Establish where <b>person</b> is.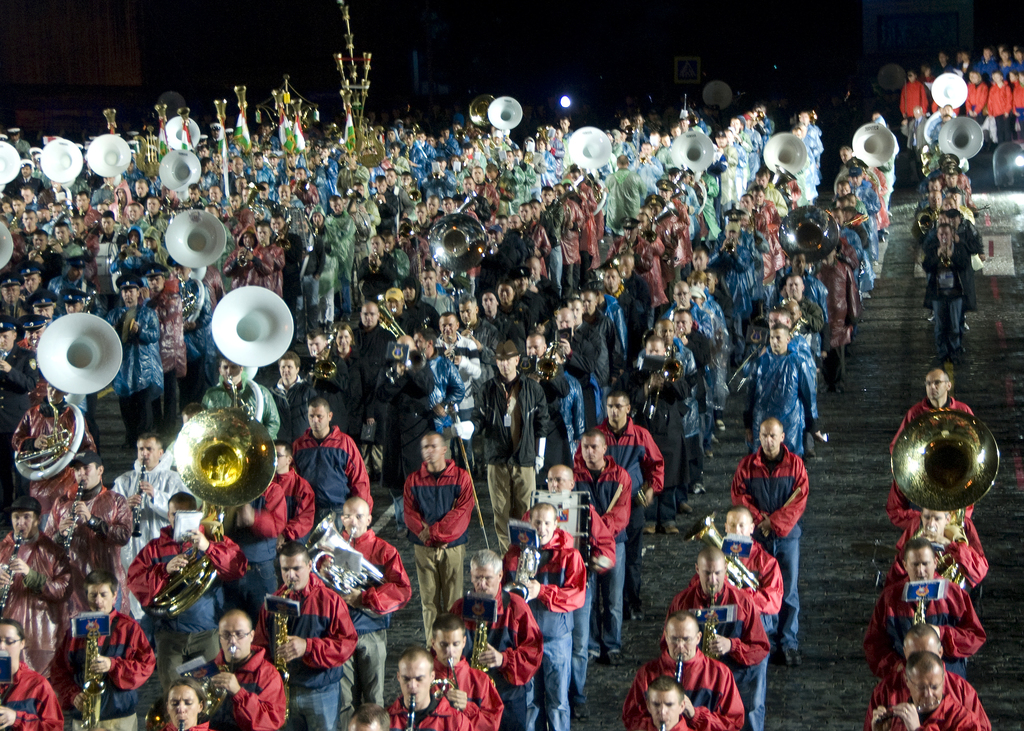
Established at [272, 438, 317, 543].
